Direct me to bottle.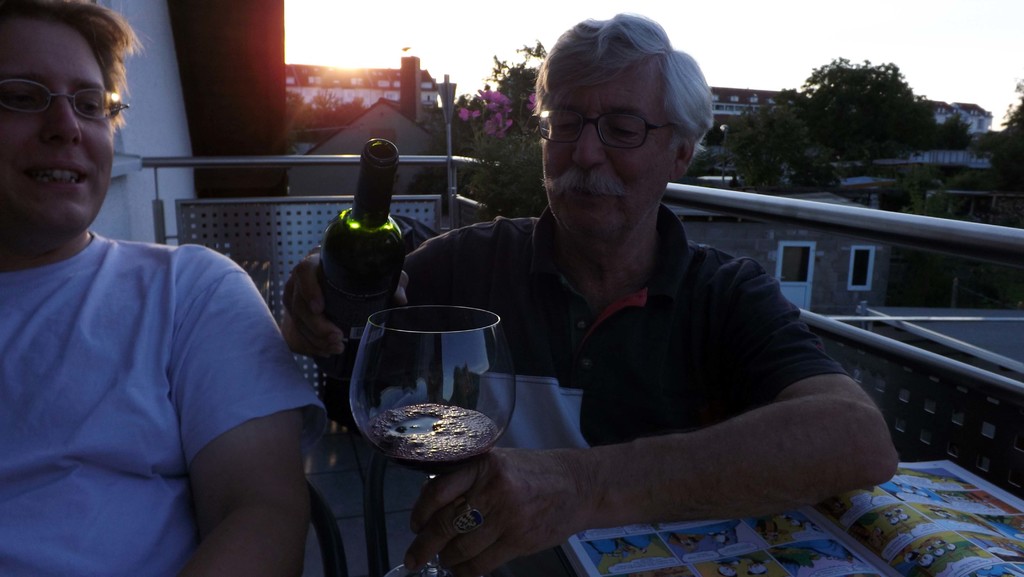
Direction: left=320, top=138, right=403, bottom=374.
